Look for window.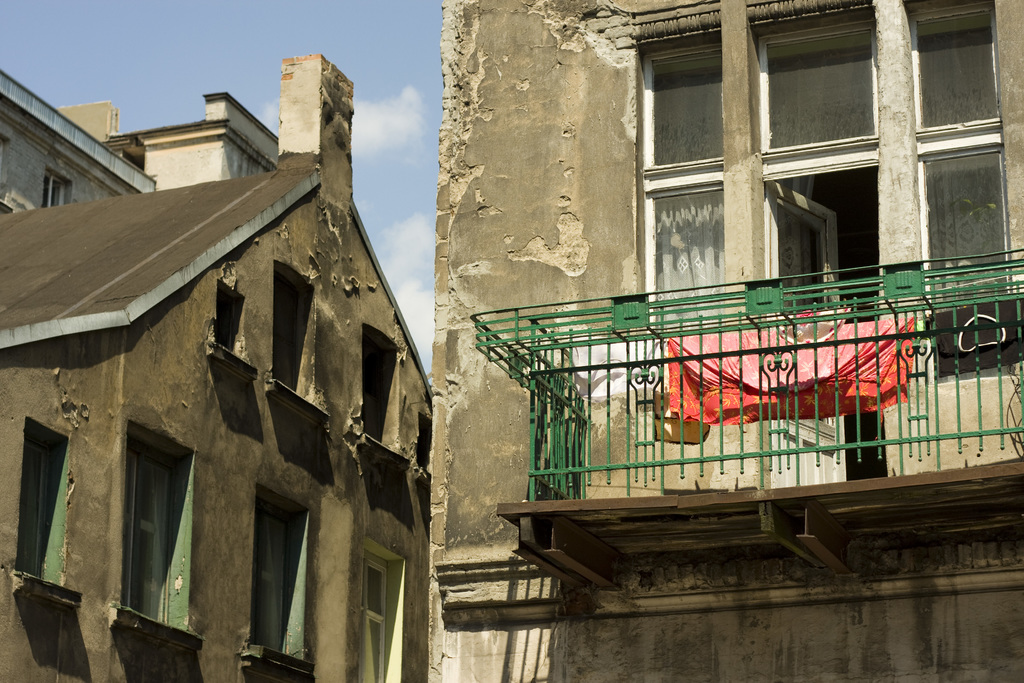
Found: (644,39,725,318).
